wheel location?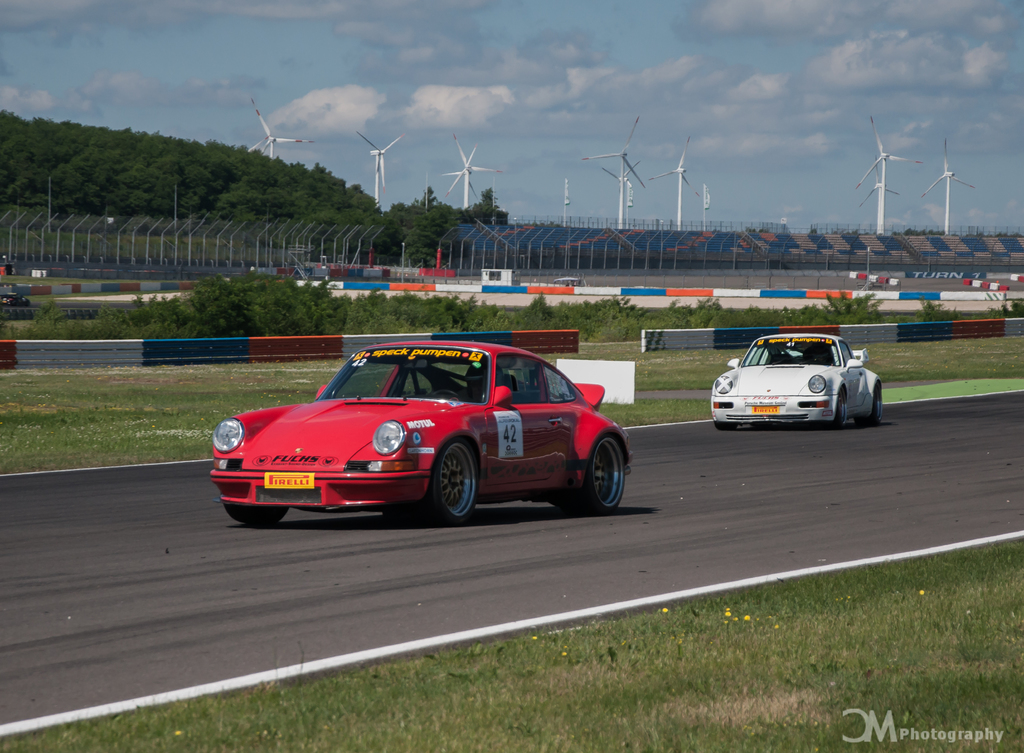
569:430:630:515
